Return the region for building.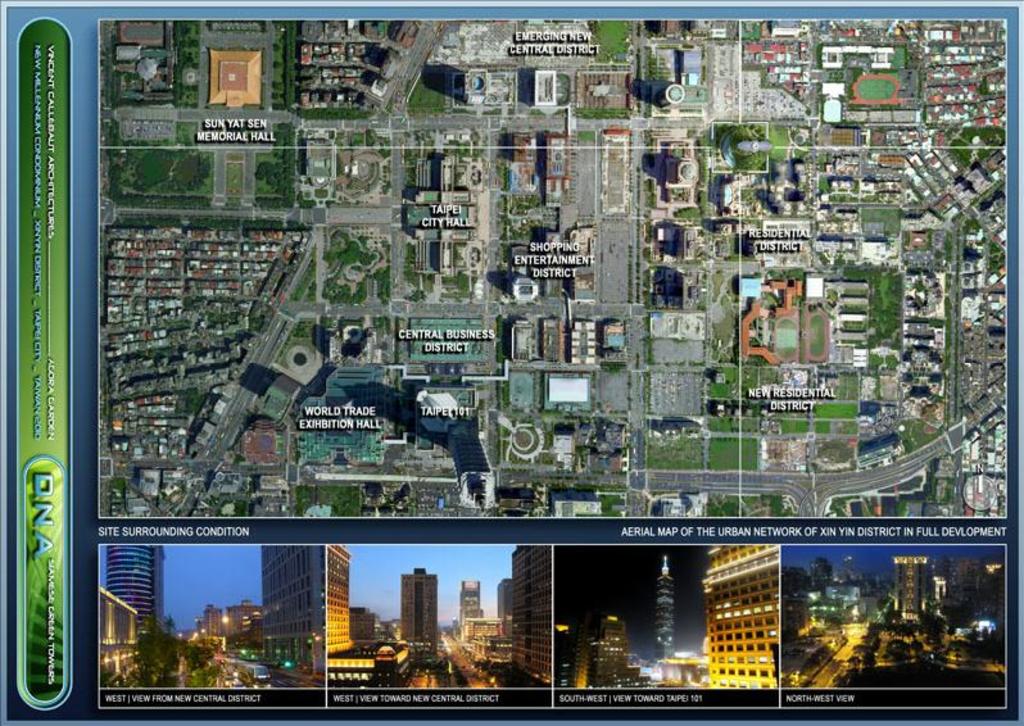
[447, 414, 498, 507].
